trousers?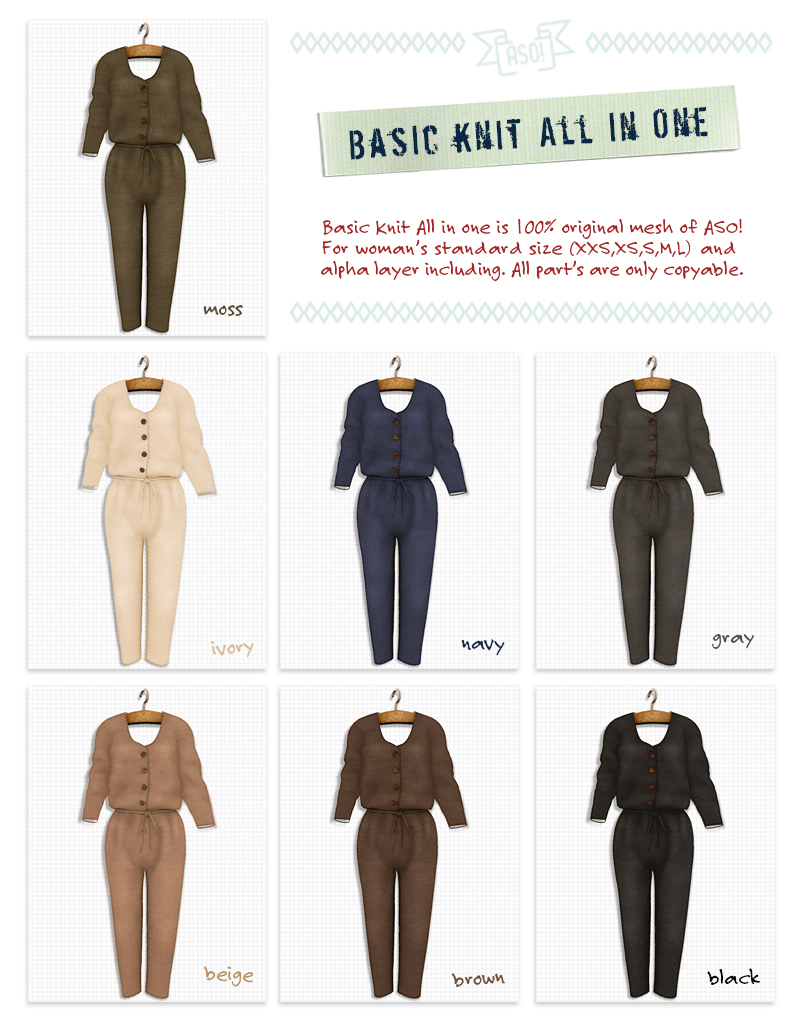
bbox=[612, 480, 701, 666]
